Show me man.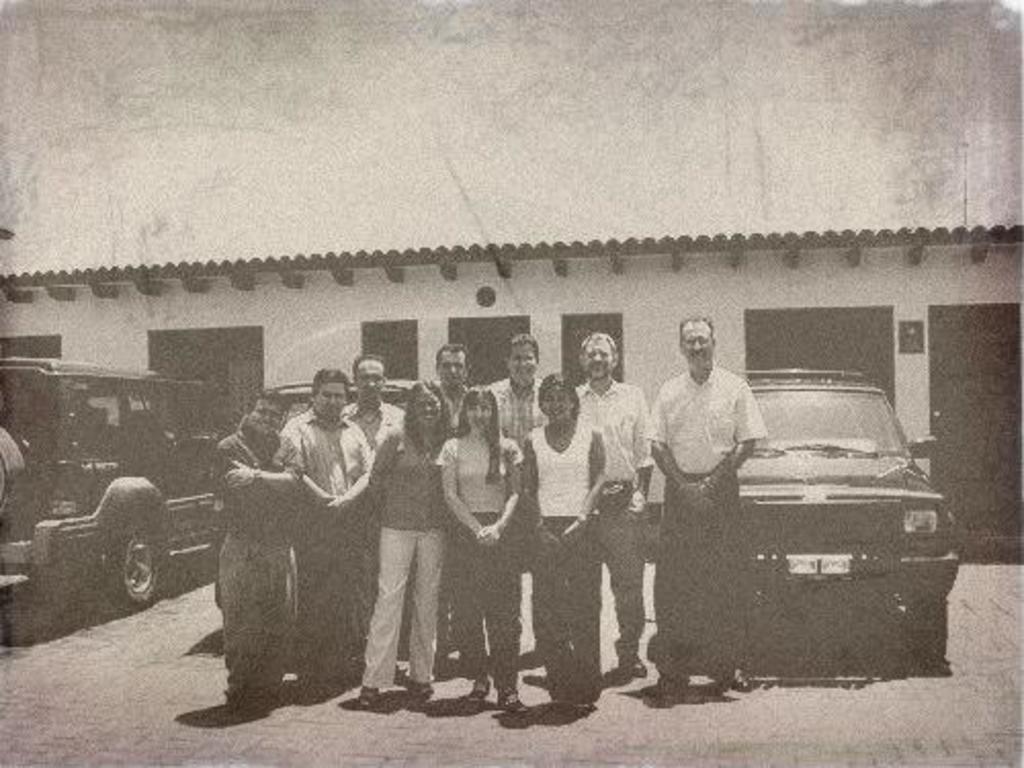
man is here: box=[561, 338, 672, 676].
